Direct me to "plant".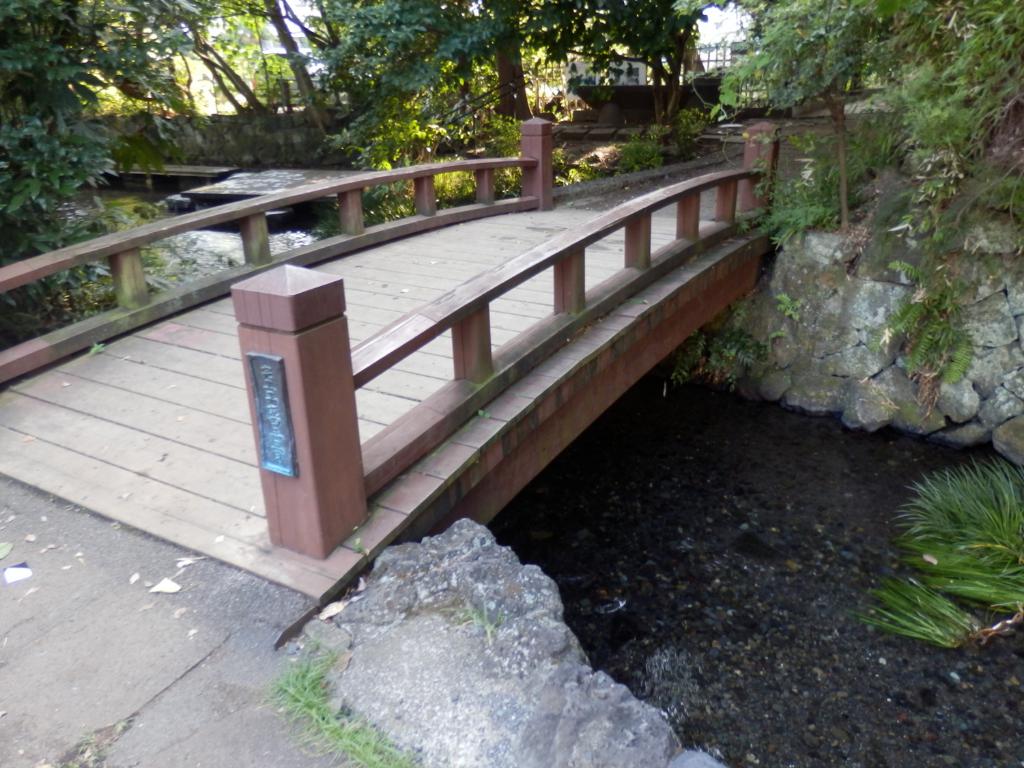
Direction: <box>475,408,494,421</box>.
